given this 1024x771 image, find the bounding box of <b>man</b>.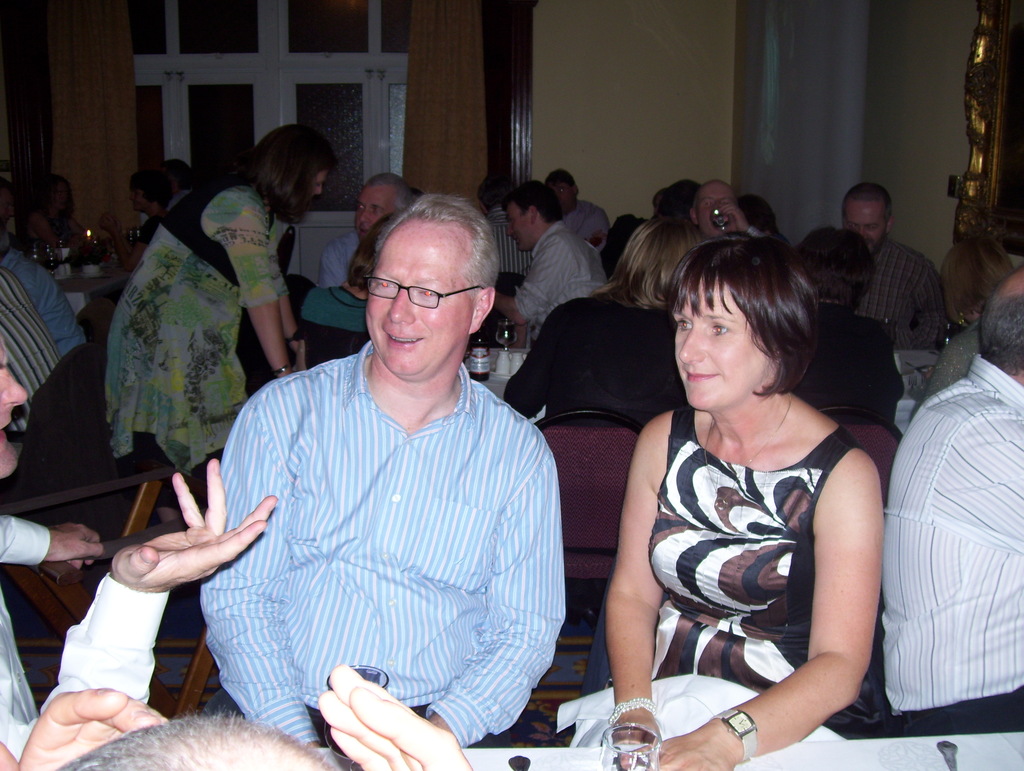
[168,175,574,752].
